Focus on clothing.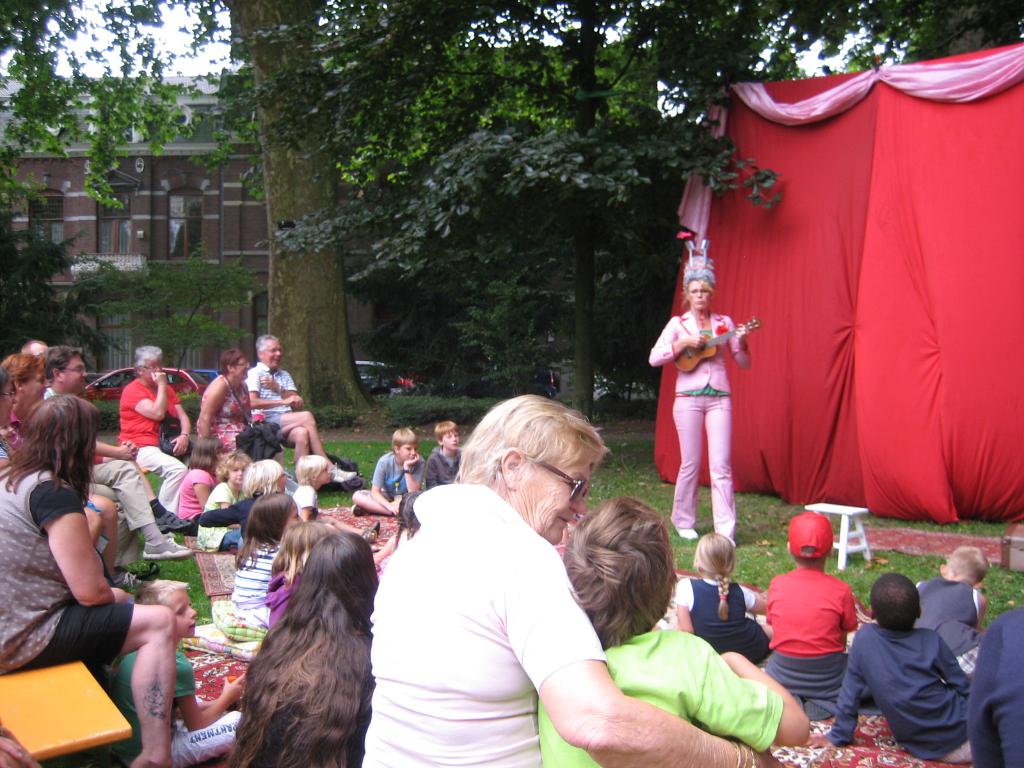
Focused at [x1=196, y1=495, x2=256, y2=532].
